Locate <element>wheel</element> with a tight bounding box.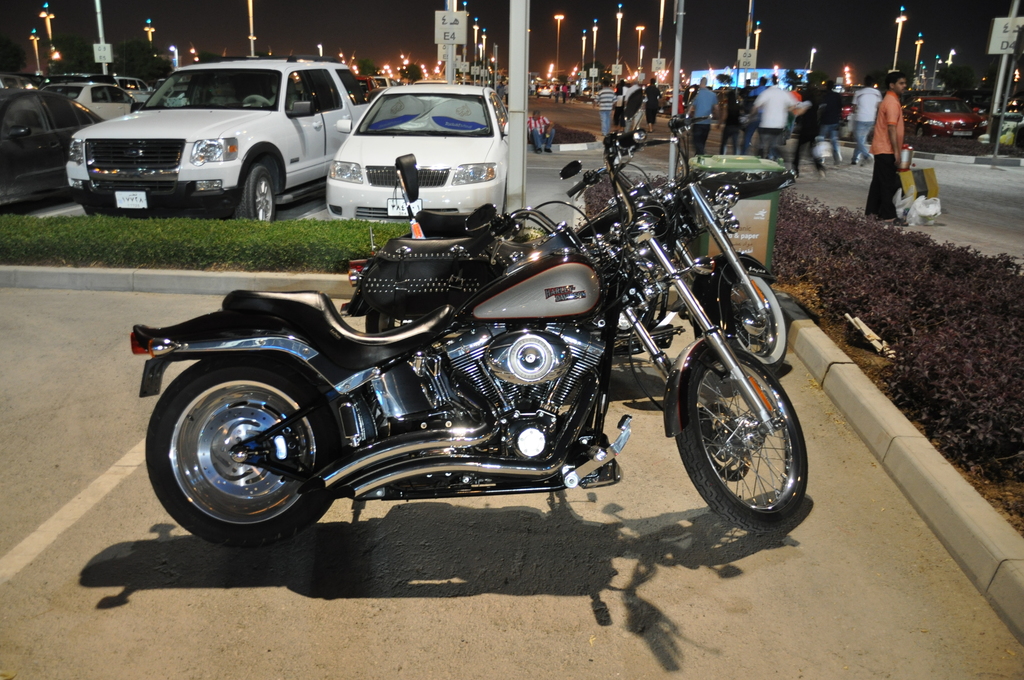
(left=141, top=355, right=351, bottom=539).
